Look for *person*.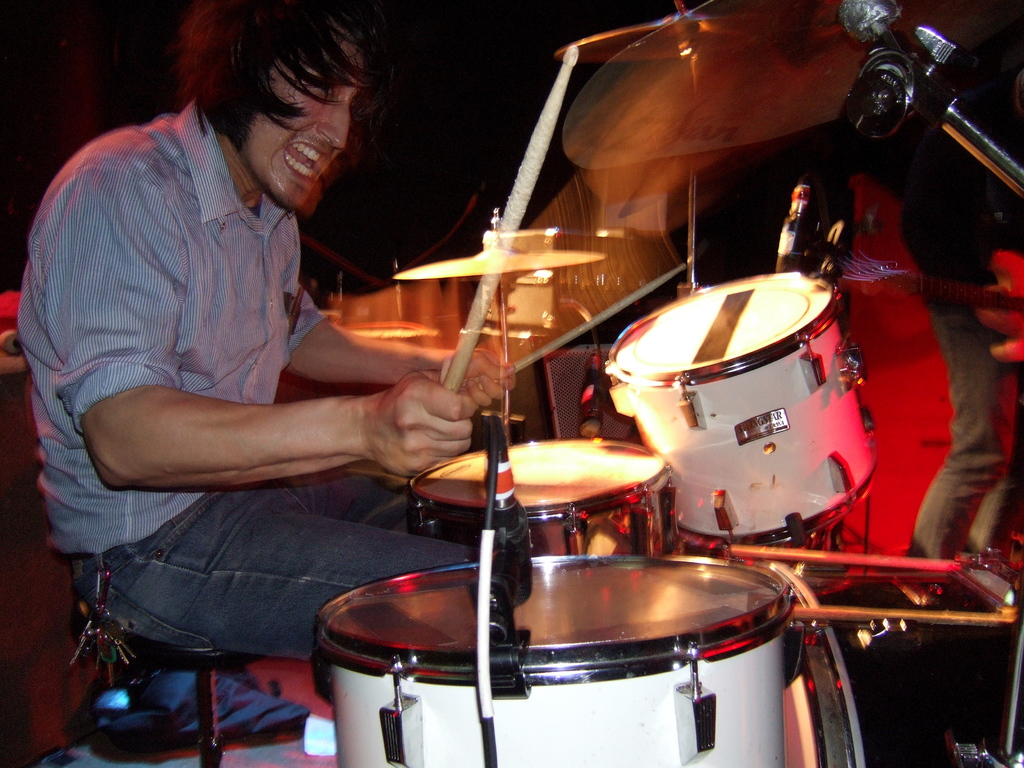
Found: (left=18, top=1, right=520, bottom=647).
